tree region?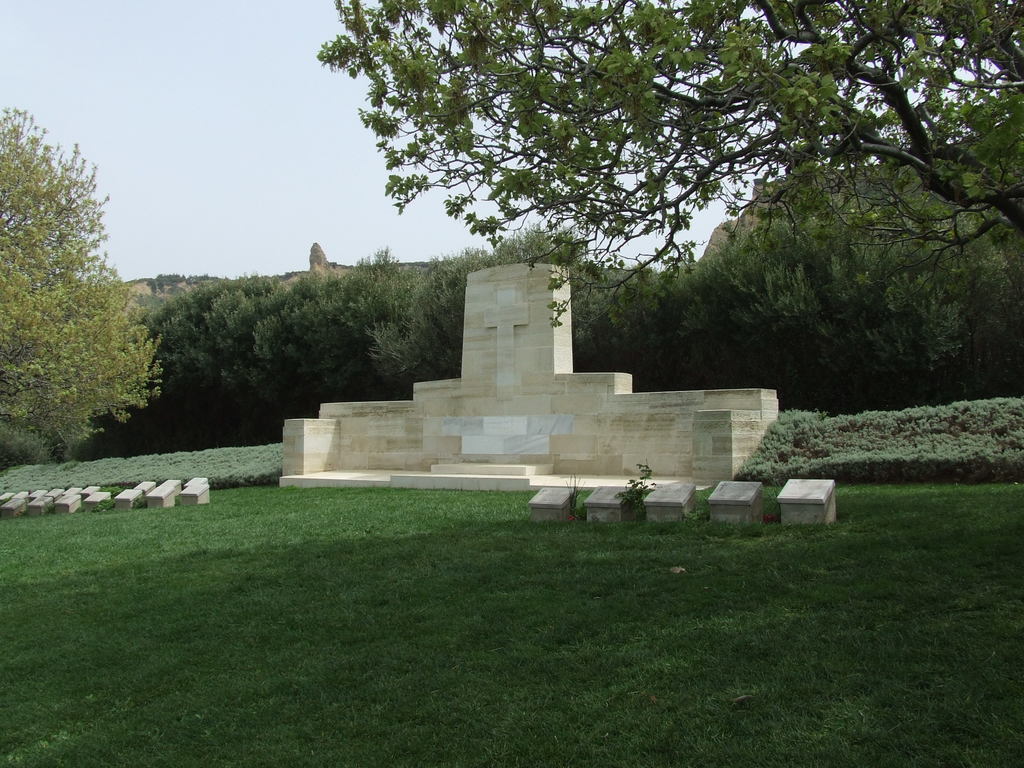
(319, 0, 1023, 378)
